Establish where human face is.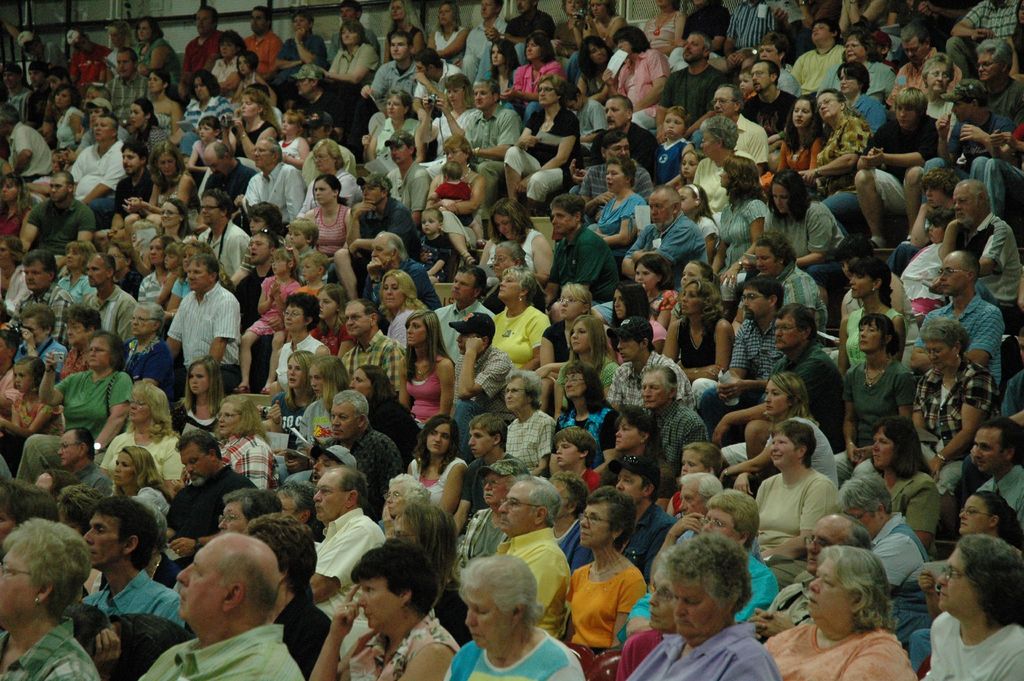
Established at <box>635,263,659,290</box>.
